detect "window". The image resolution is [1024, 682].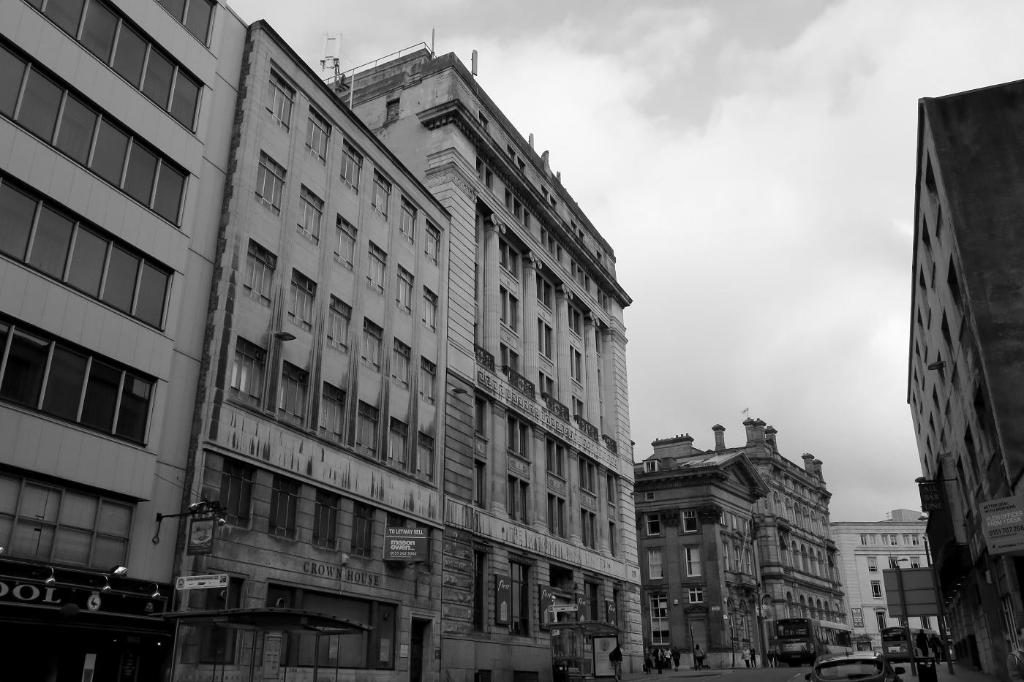
(871,578,881,599).
